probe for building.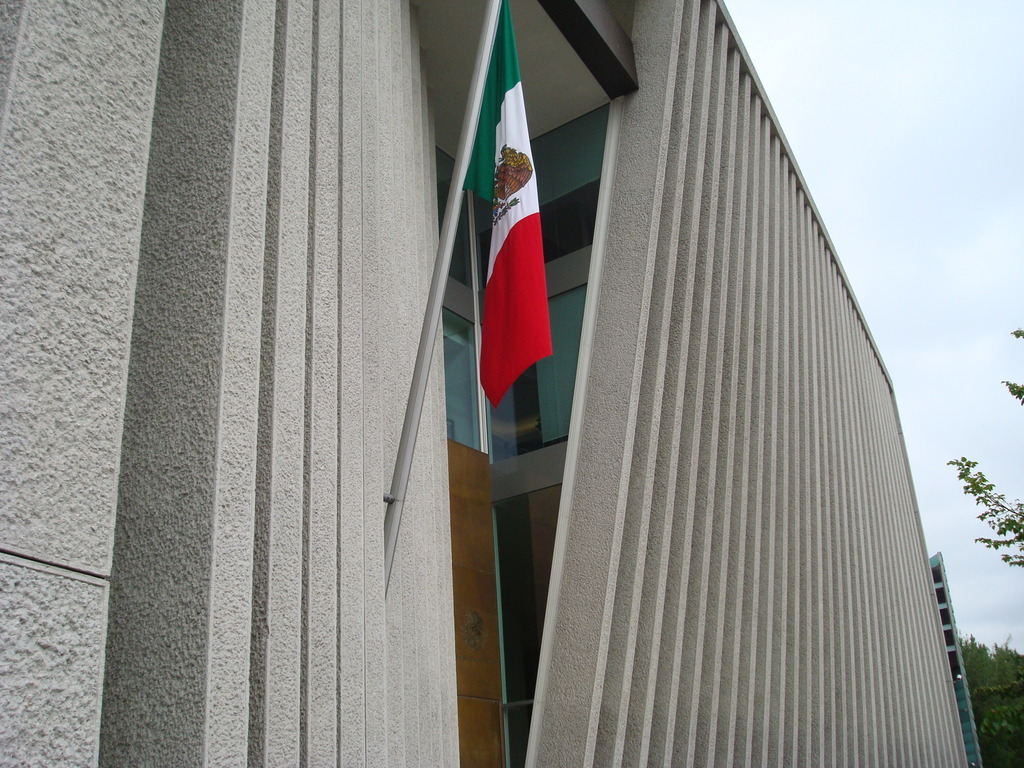
Probe result: l=0, t=1, r=967, b=767.
